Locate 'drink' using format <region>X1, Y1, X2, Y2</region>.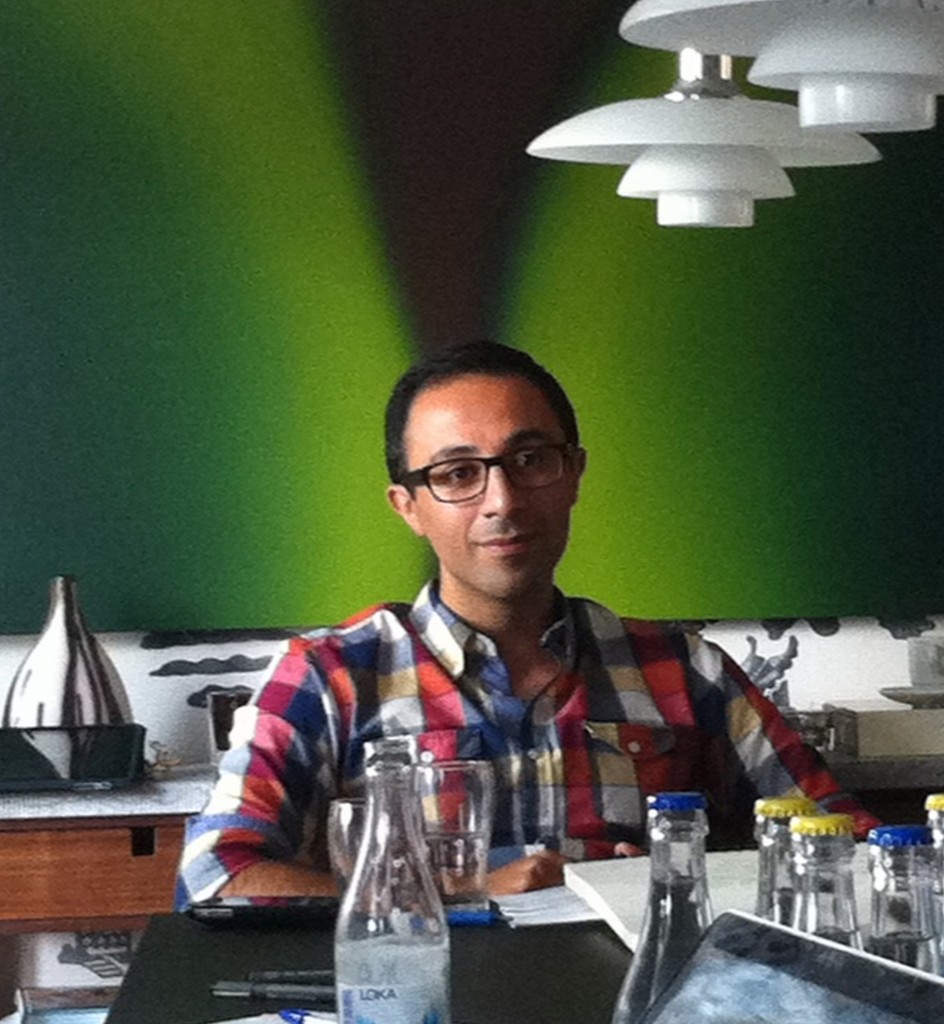
<region>864, 931, 943, 976</region>.
